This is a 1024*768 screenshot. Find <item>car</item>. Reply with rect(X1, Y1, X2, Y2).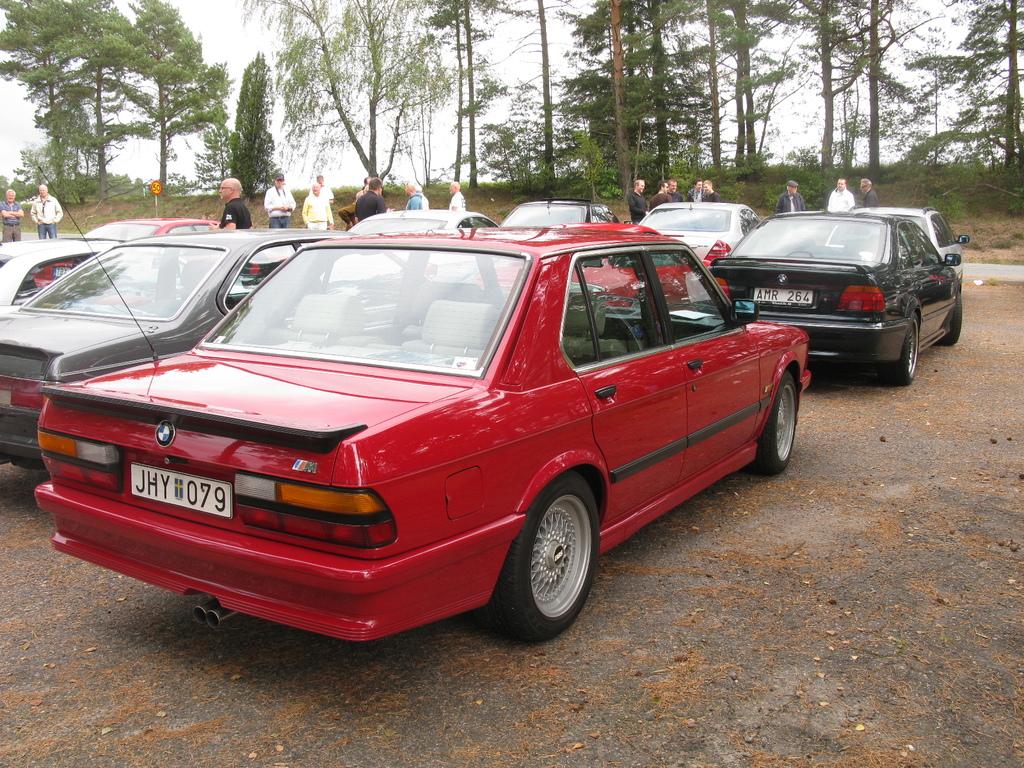
rect(633, 199, 762, 284).
